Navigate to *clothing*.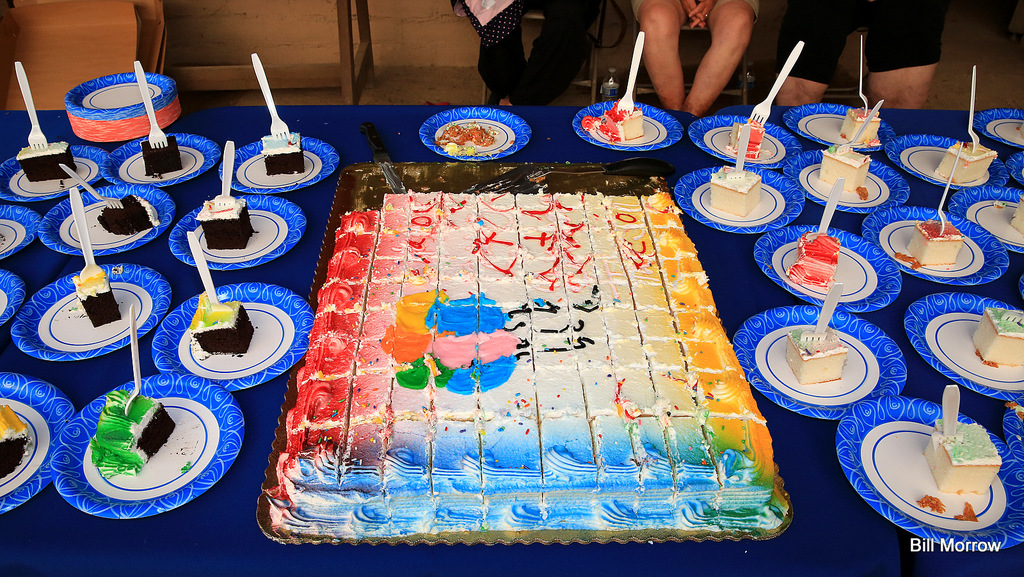
Navigation target: box=[794, 0, 932, 96].
